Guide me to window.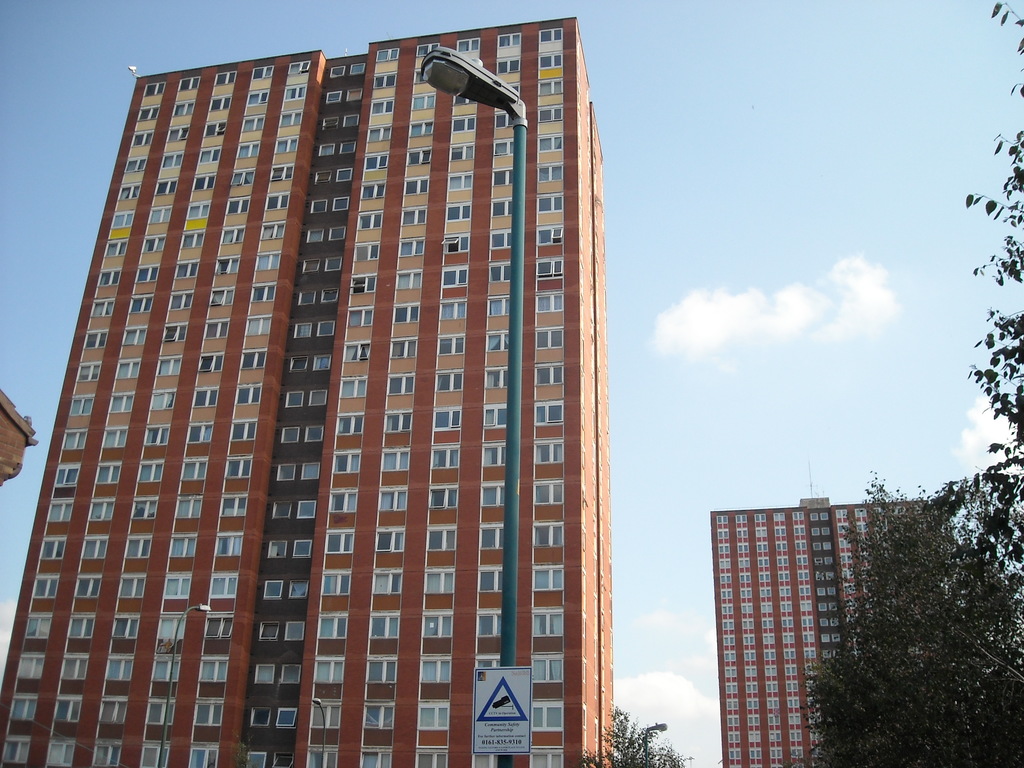
Guidance: region(492, 202, 512, 214).
